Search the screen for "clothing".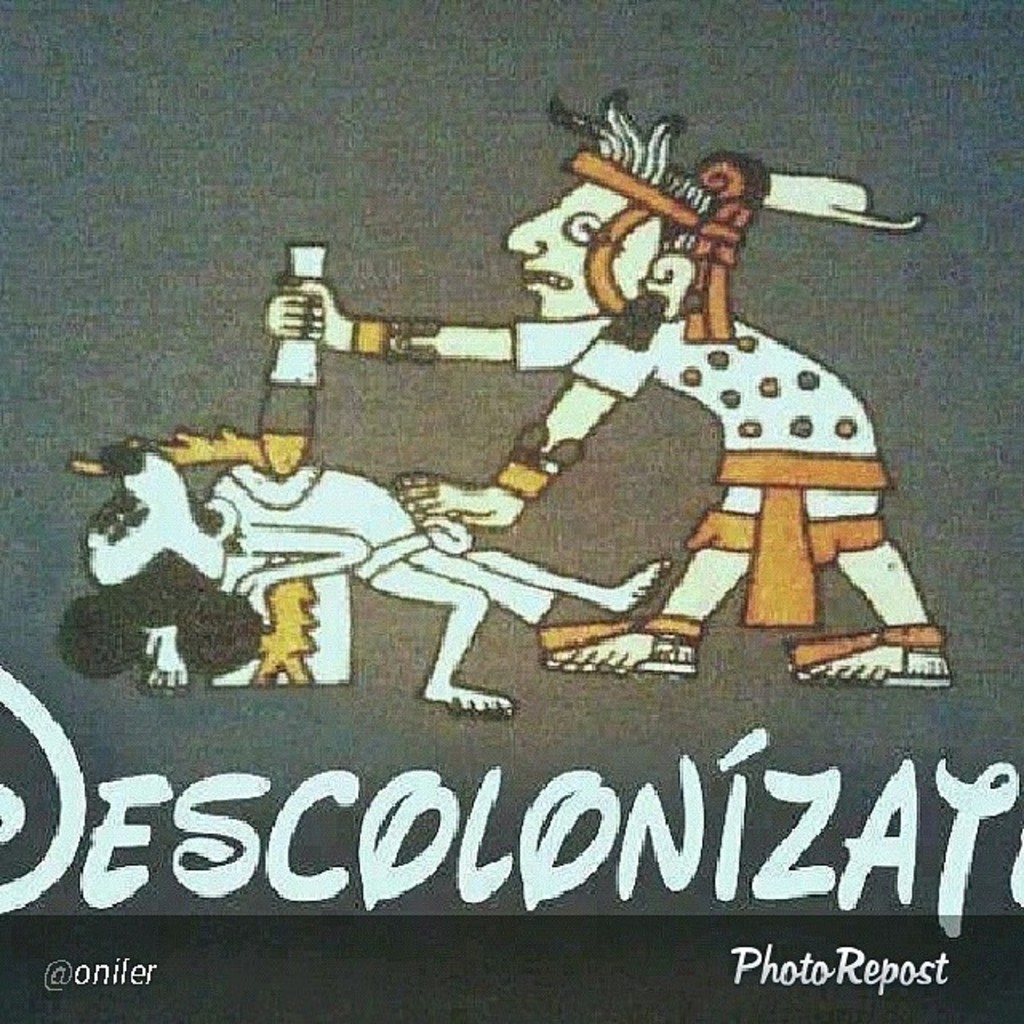
Found at bbox=(685, 443, 893, 632).
